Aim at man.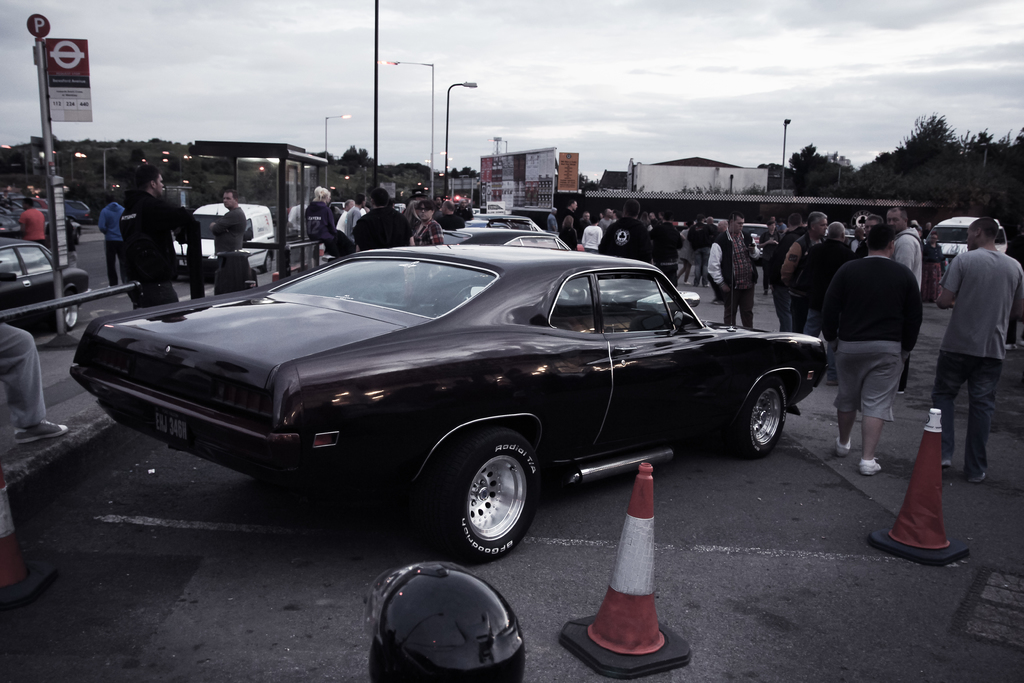
Aimed at 355:186:416:253.
